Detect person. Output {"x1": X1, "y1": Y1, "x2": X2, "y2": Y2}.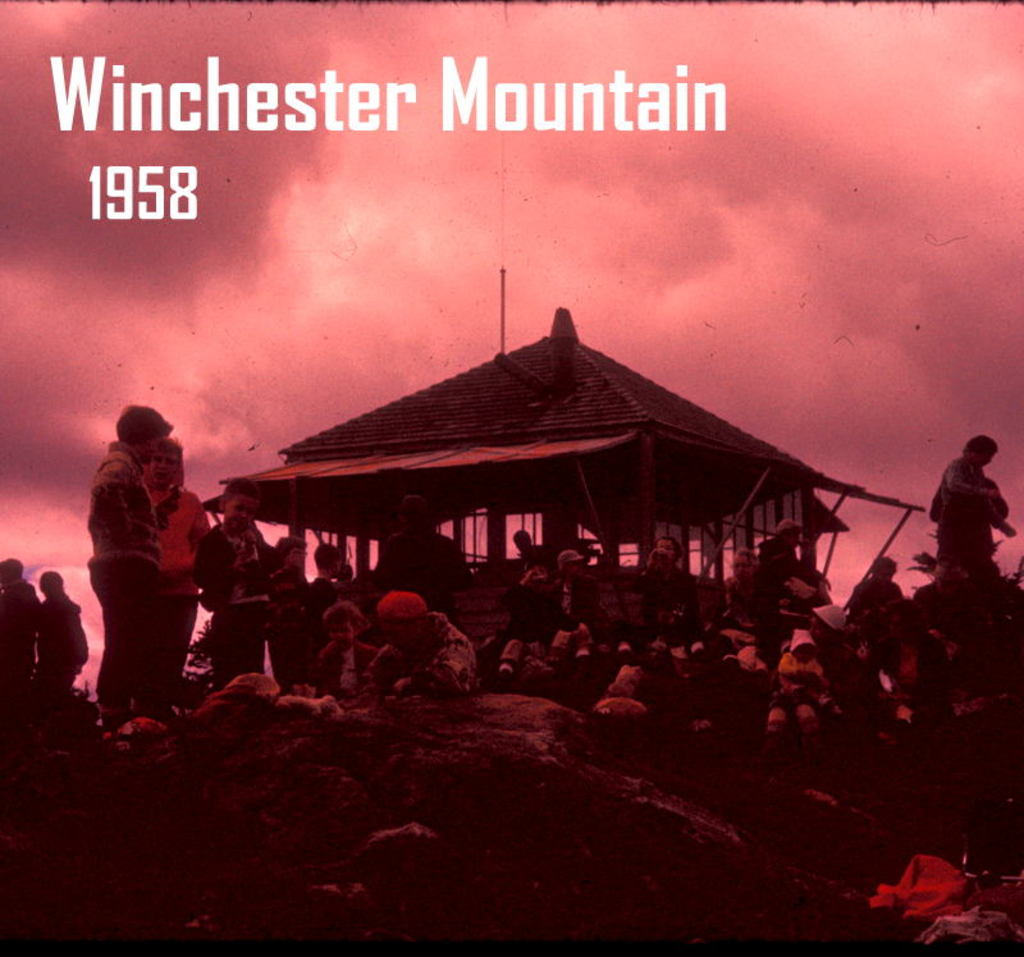
{"x1": 748, "y1": 513, "x2": 813, "y2": 669}.
